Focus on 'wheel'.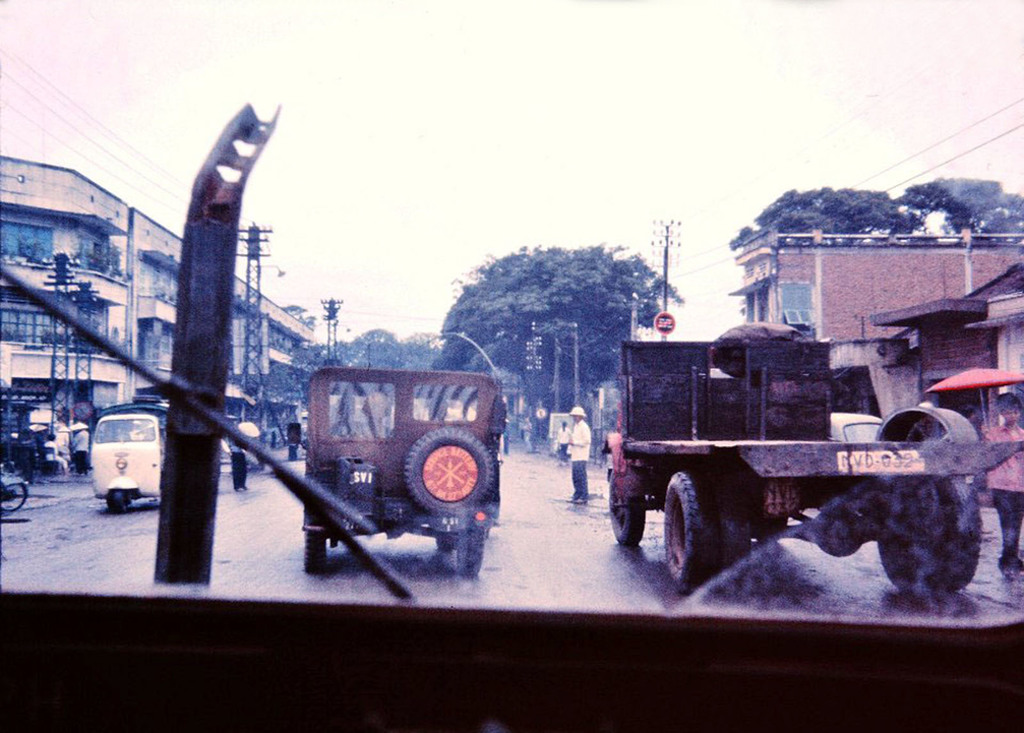
Focused at box=[438, 535, 456, 553].
